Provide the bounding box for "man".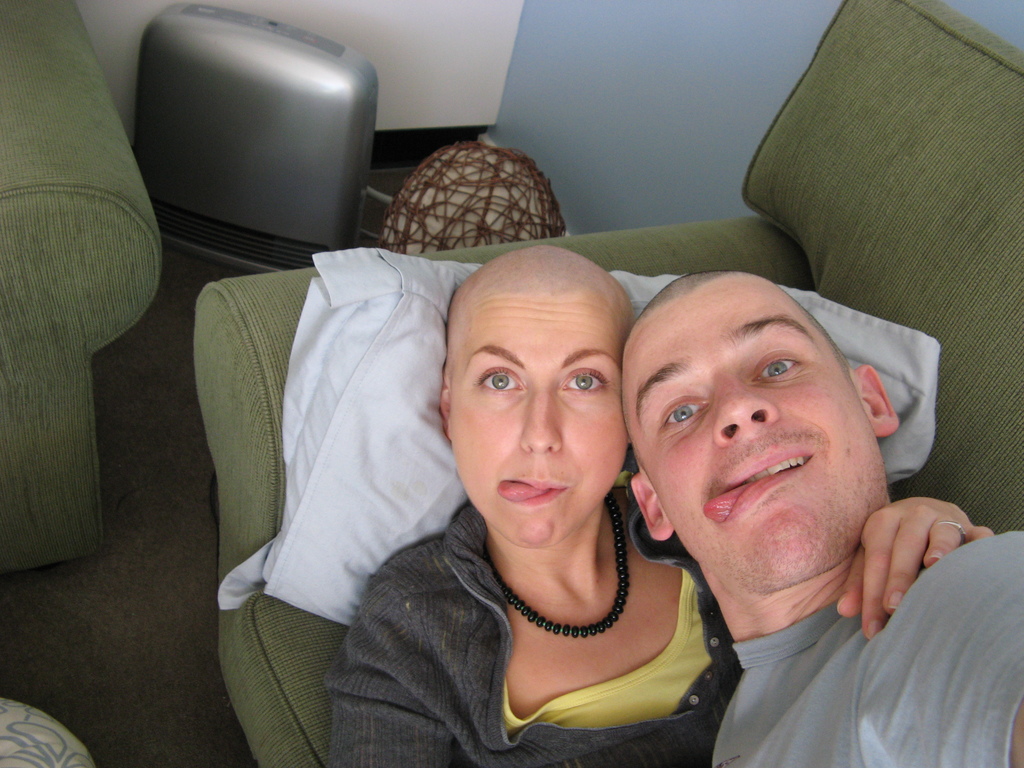
622,264,1020,767.
